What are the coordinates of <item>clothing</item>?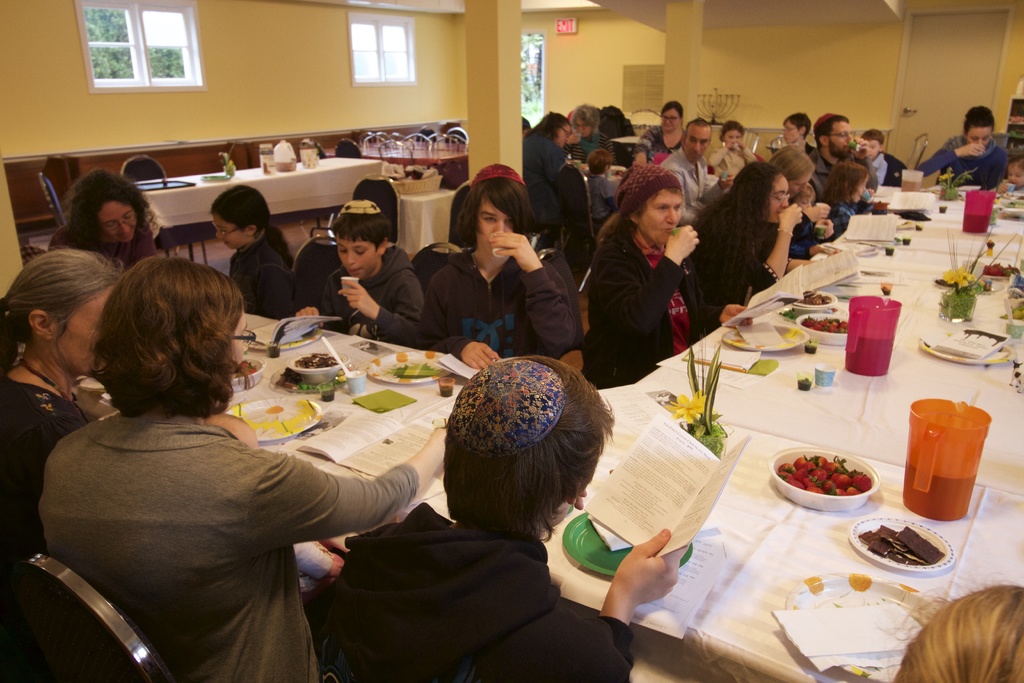
l=639, t=126, r=687, b=165.
